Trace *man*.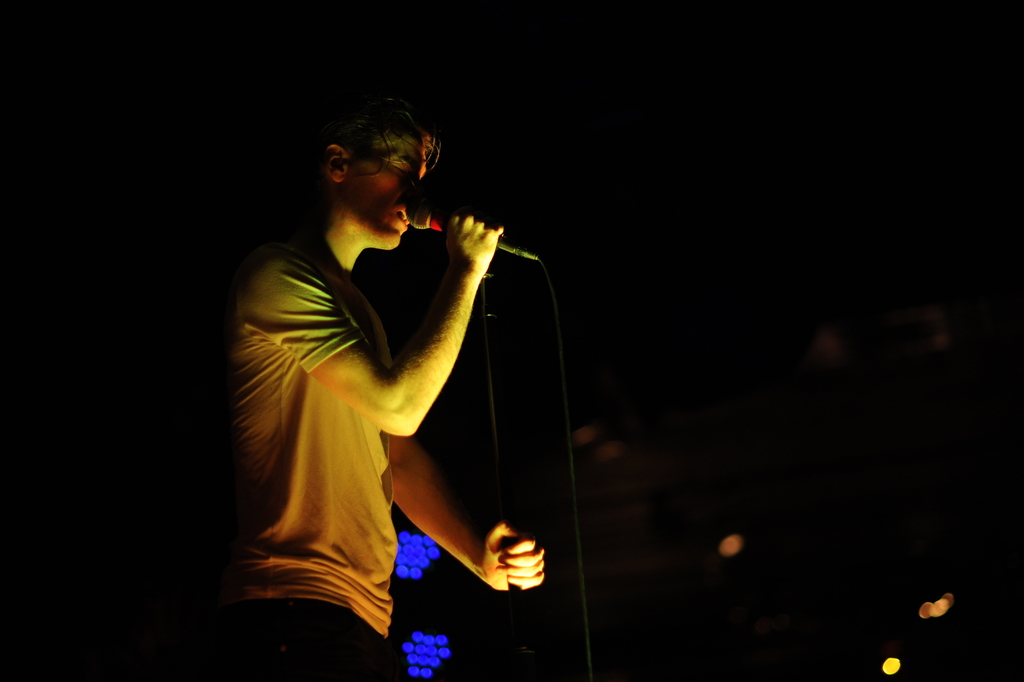
Traced to x1=201, y1=90, x2=576, y2=654.
